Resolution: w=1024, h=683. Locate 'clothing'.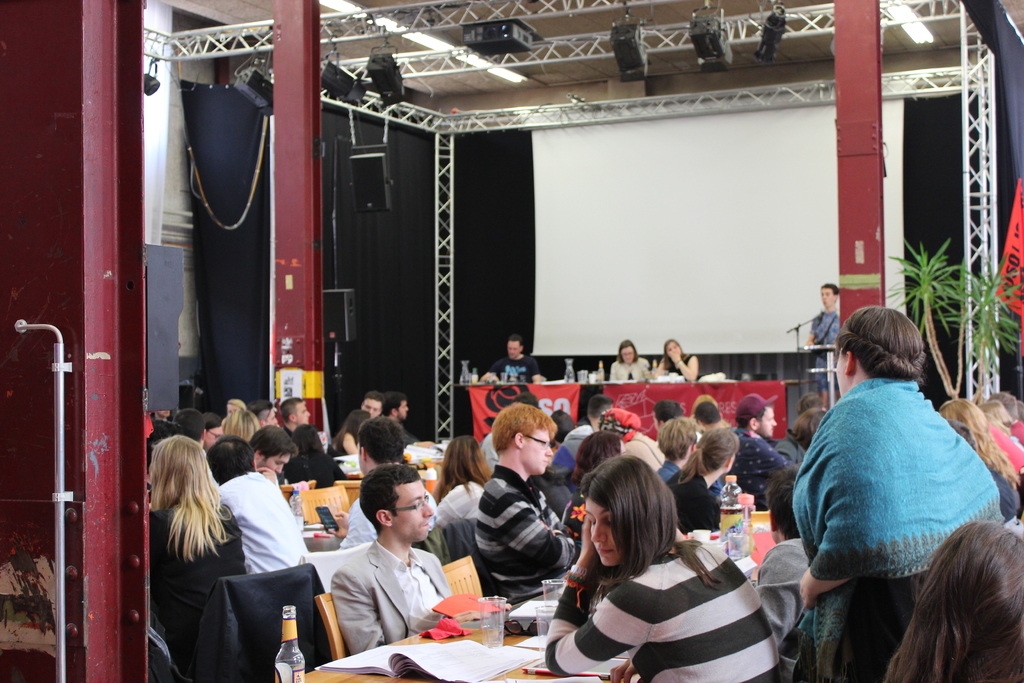
rect(609, 359, 641, 381).
